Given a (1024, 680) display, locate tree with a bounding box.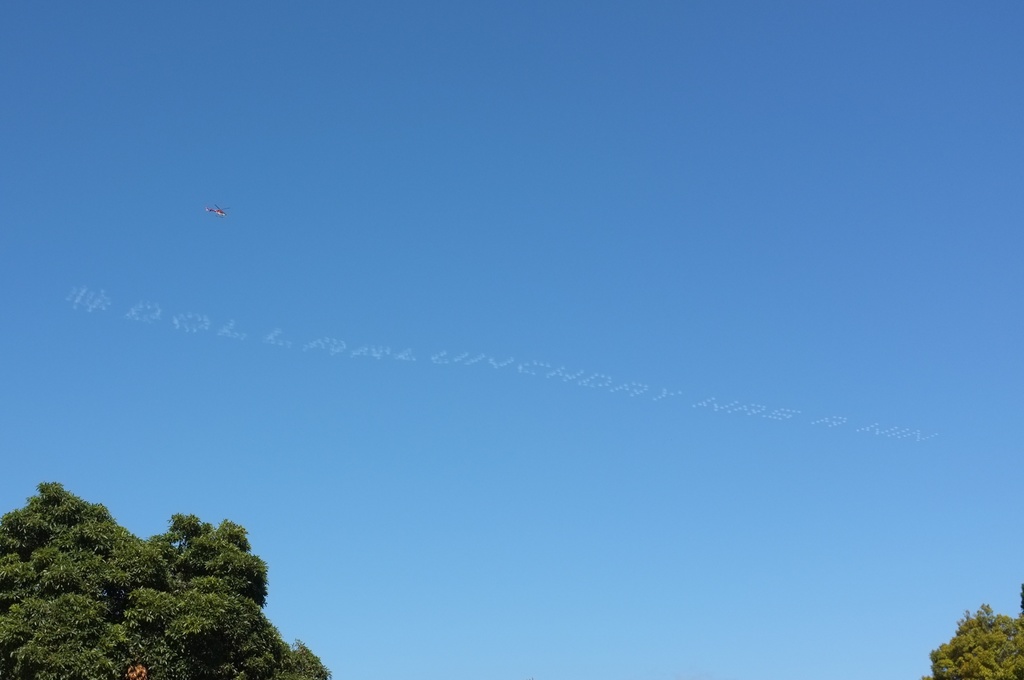
Located: bbox=(927, 573, 1023, 679).
